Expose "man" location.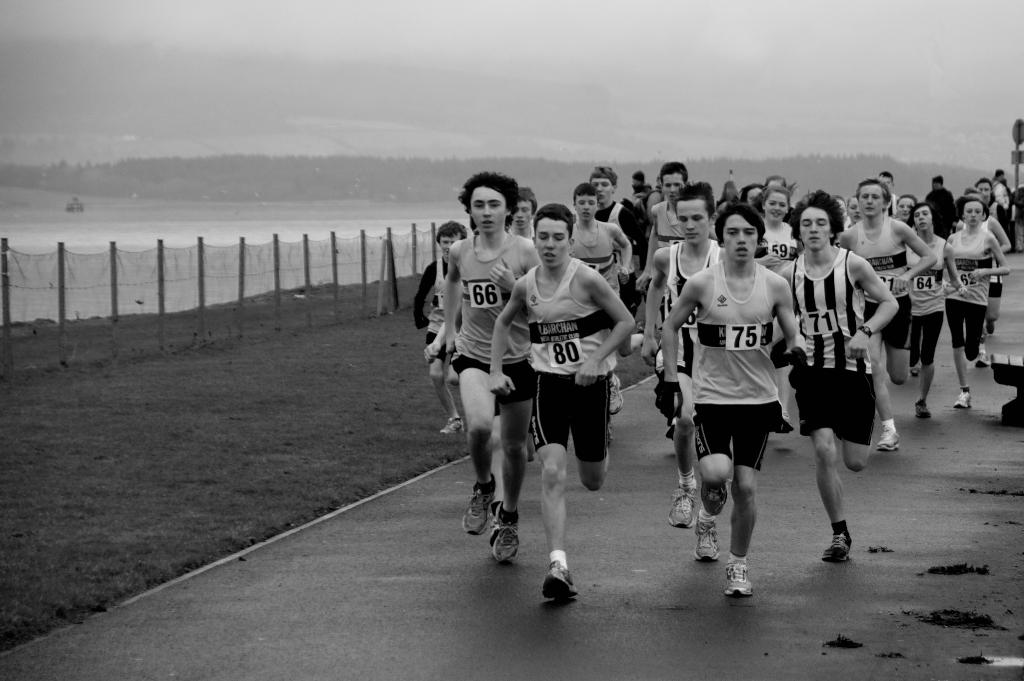
Exposed at rect(828, 172, 935, 452).
